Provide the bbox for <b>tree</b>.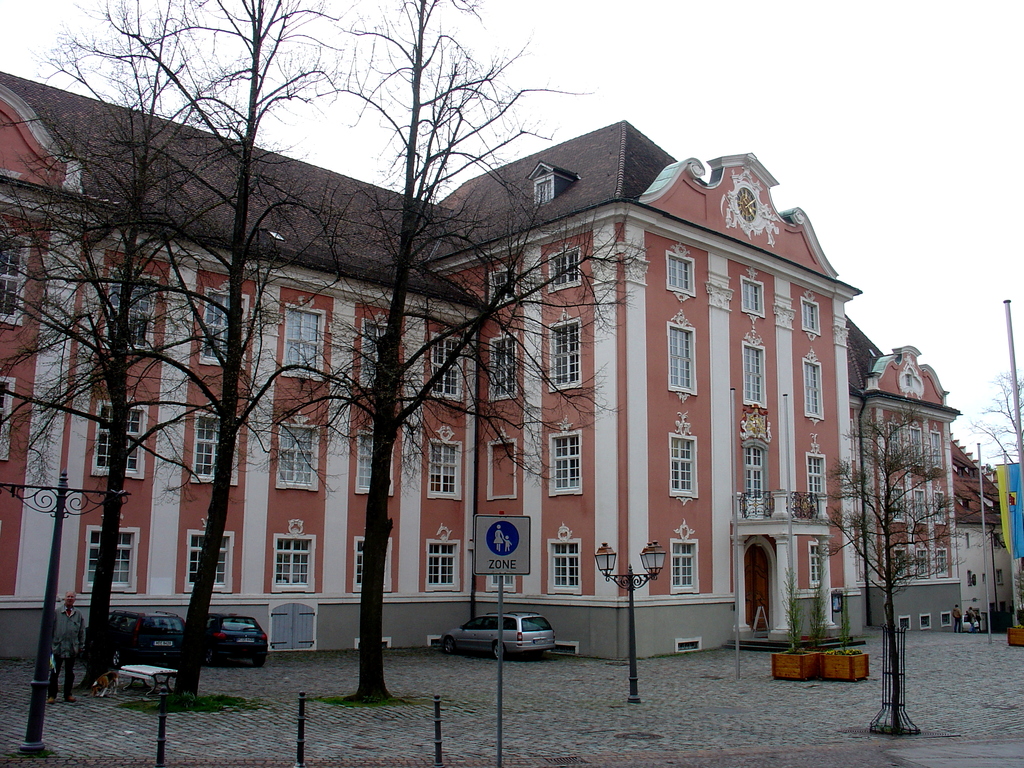
0/0/259/657.
